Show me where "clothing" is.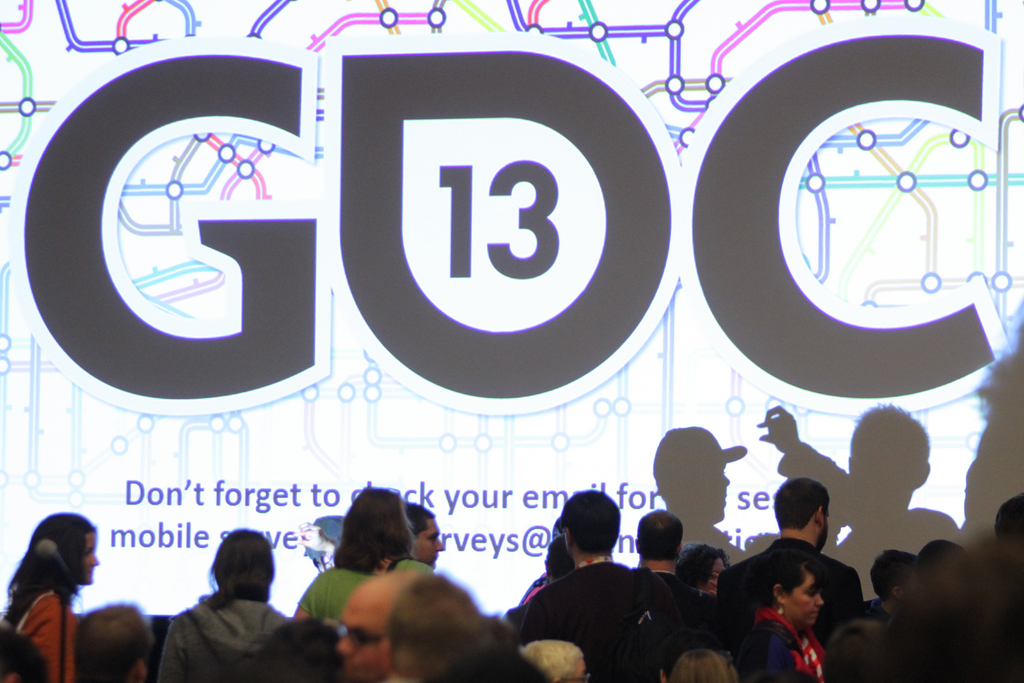
"clothing" is at detection(505, 556, 676, 682).
